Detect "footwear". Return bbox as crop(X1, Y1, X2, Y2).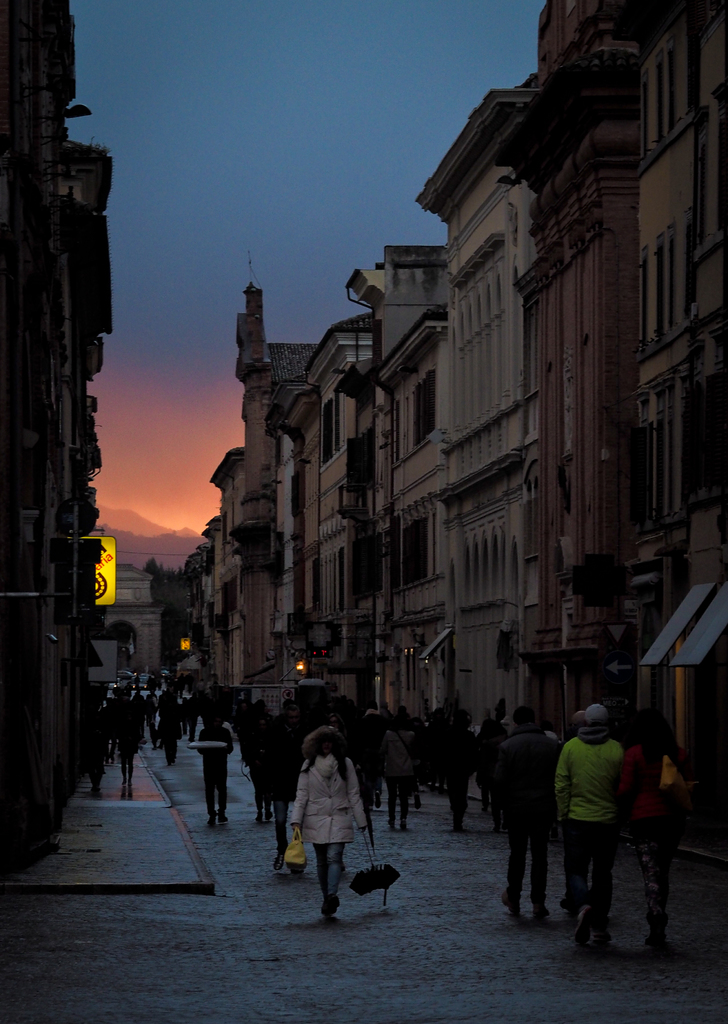
crop(494, 828, 500, 834).
